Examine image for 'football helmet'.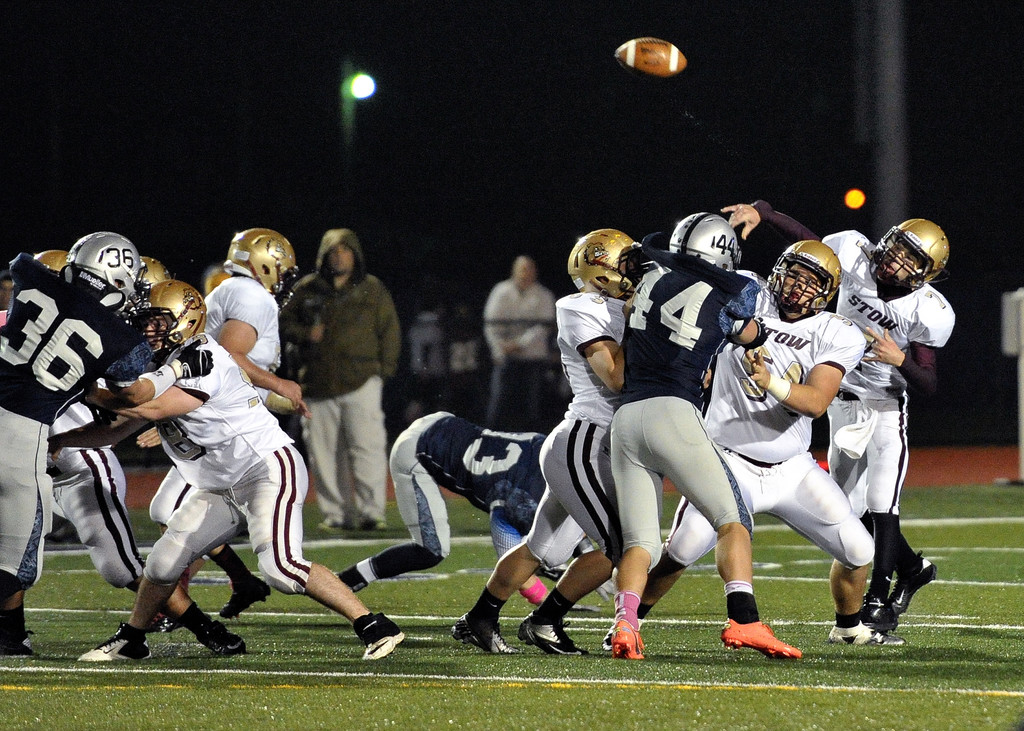
Examination result: bbox=[871, 220, 948, 284].
